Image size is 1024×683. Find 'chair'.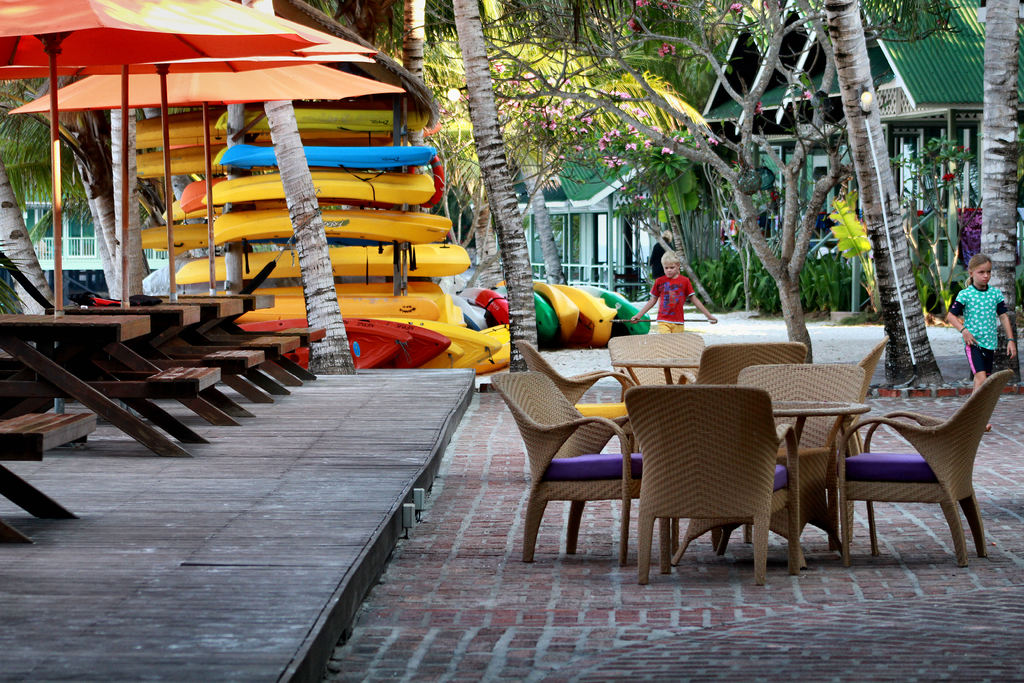
<region>668, 341, 813, 388</region>.
